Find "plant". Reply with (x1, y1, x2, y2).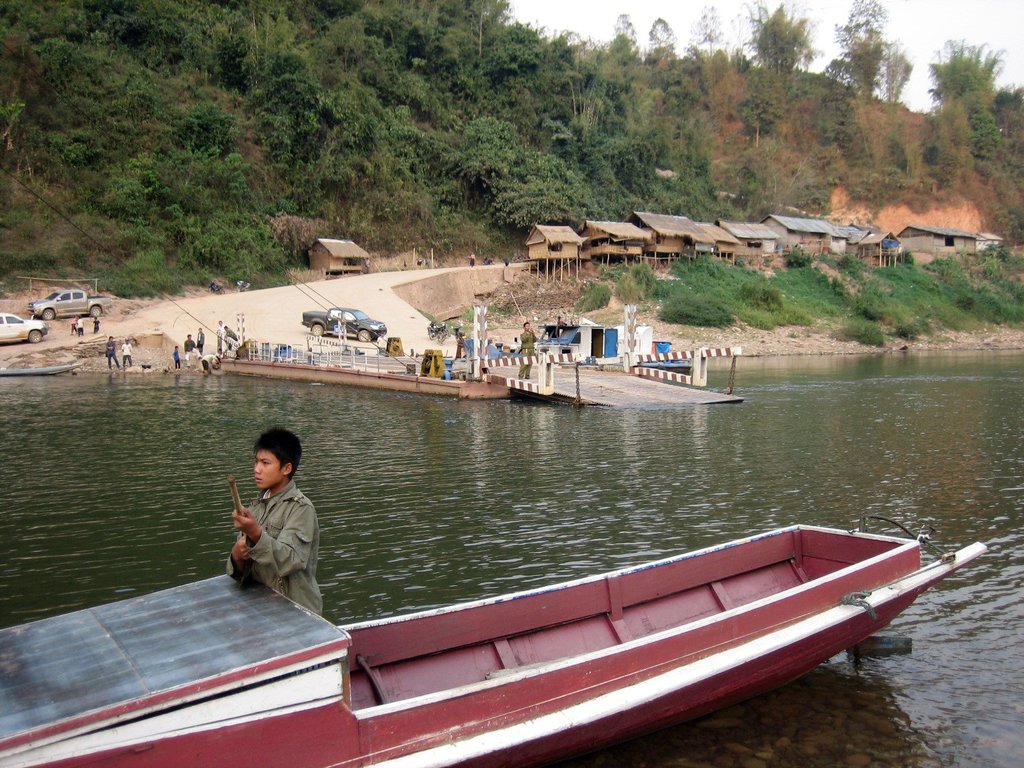
(572, 279, 611, 315).
